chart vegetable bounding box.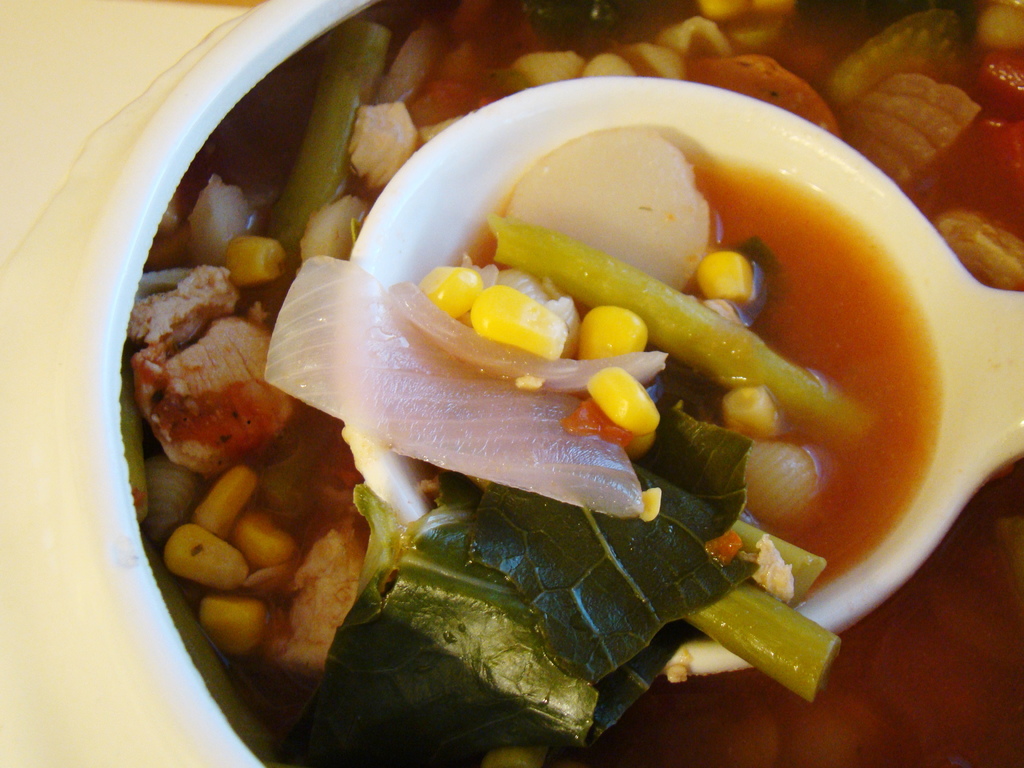
Charted: region(317, 402, 761, 767).
